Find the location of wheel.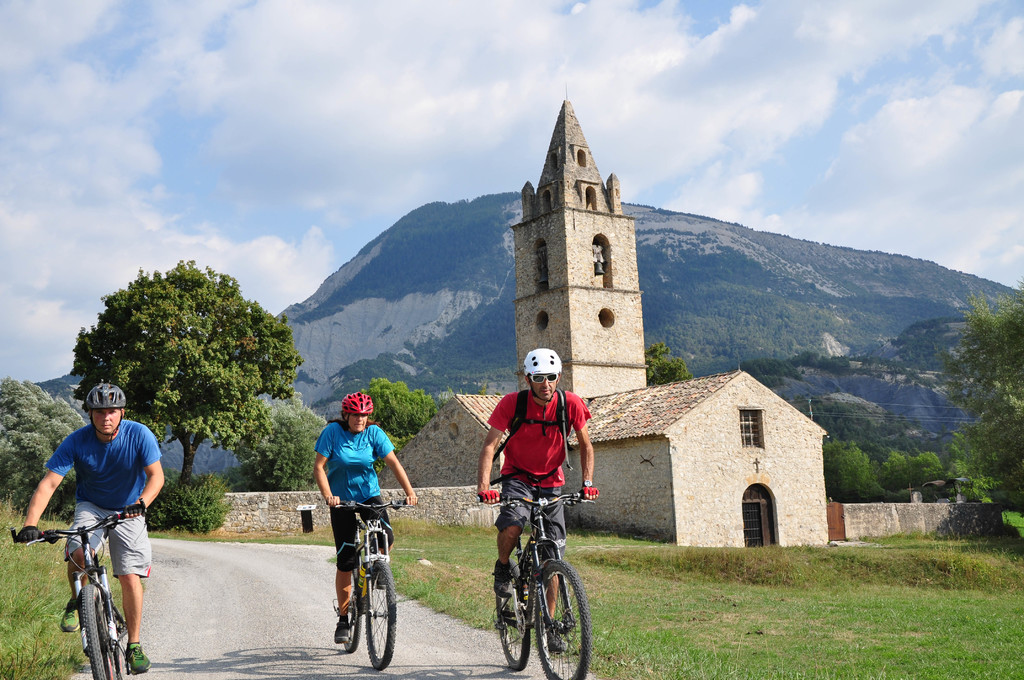
Location: bbox=(109, 609, 125, 676).
